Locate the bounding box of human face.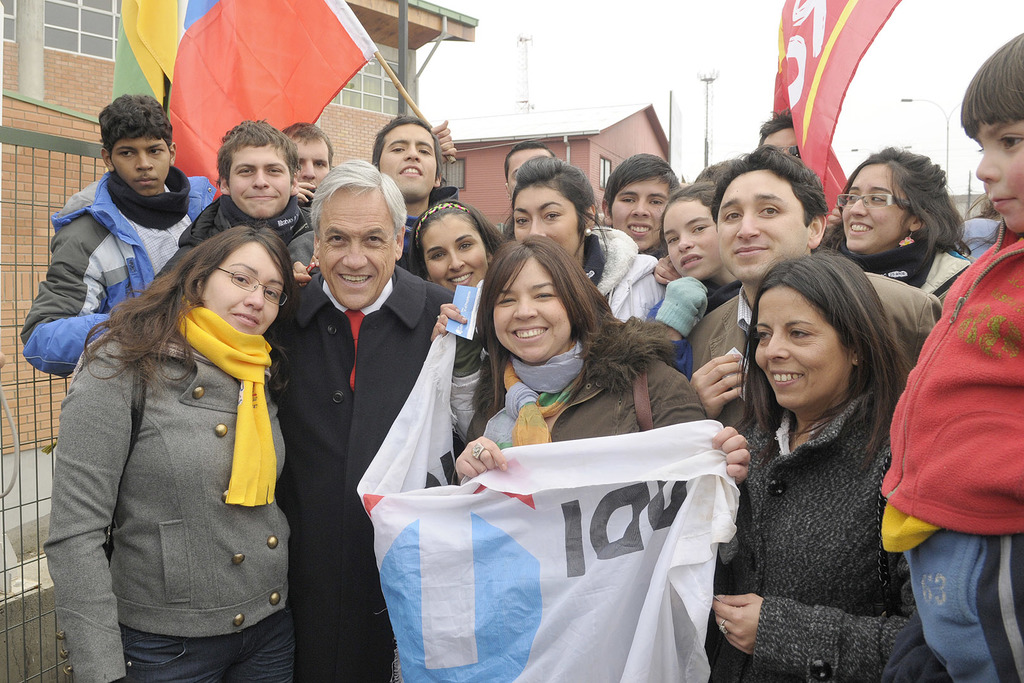
Bounding box: left=319, top=186, right=399, bottom=310.
